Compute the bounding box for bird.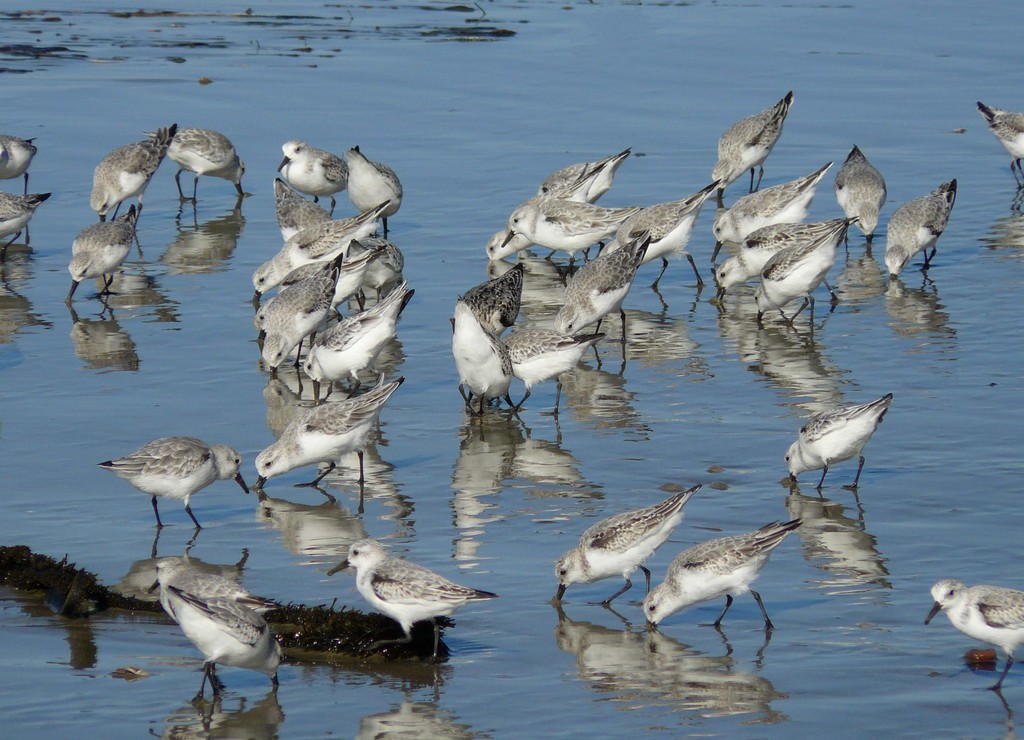
783:391:895:496.
